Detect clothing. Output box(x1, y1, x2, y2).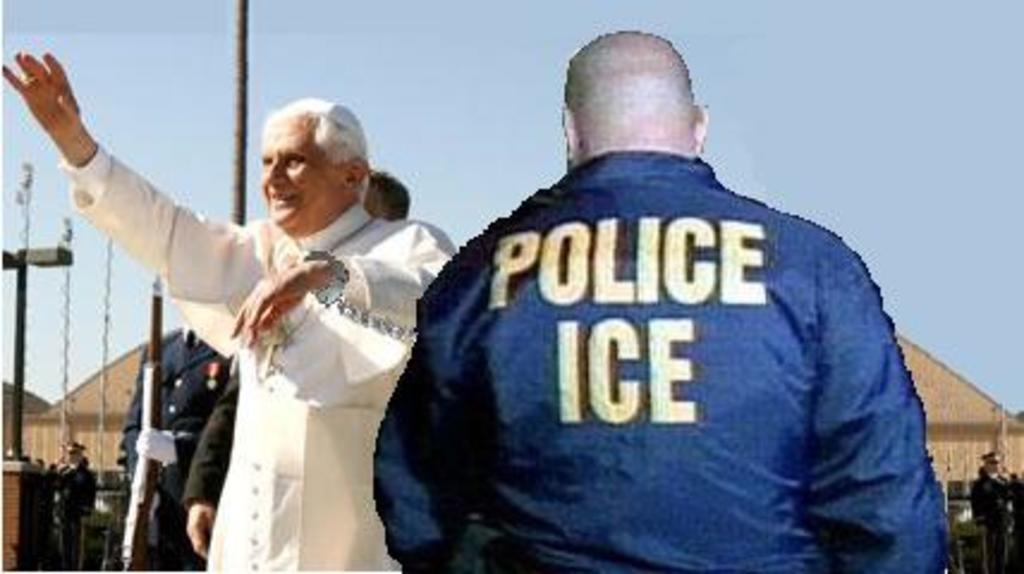
box(45, 457, 93, 560).
